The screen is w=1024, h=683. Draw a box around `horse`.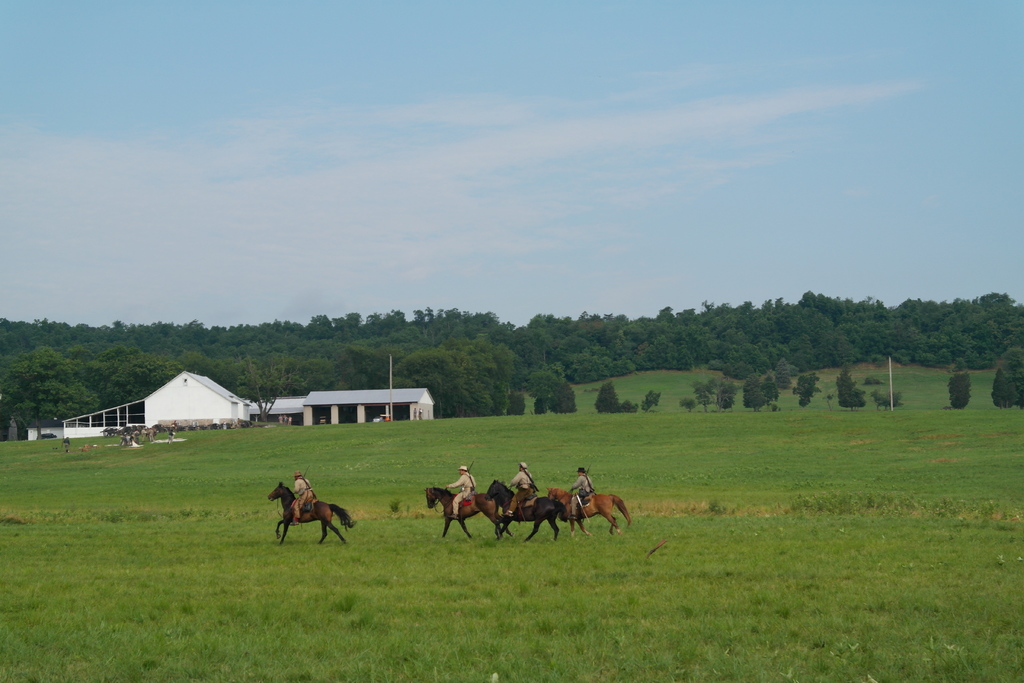
{"x1": 424, "y1": 485, "x2": 504, "y2": 543}.
